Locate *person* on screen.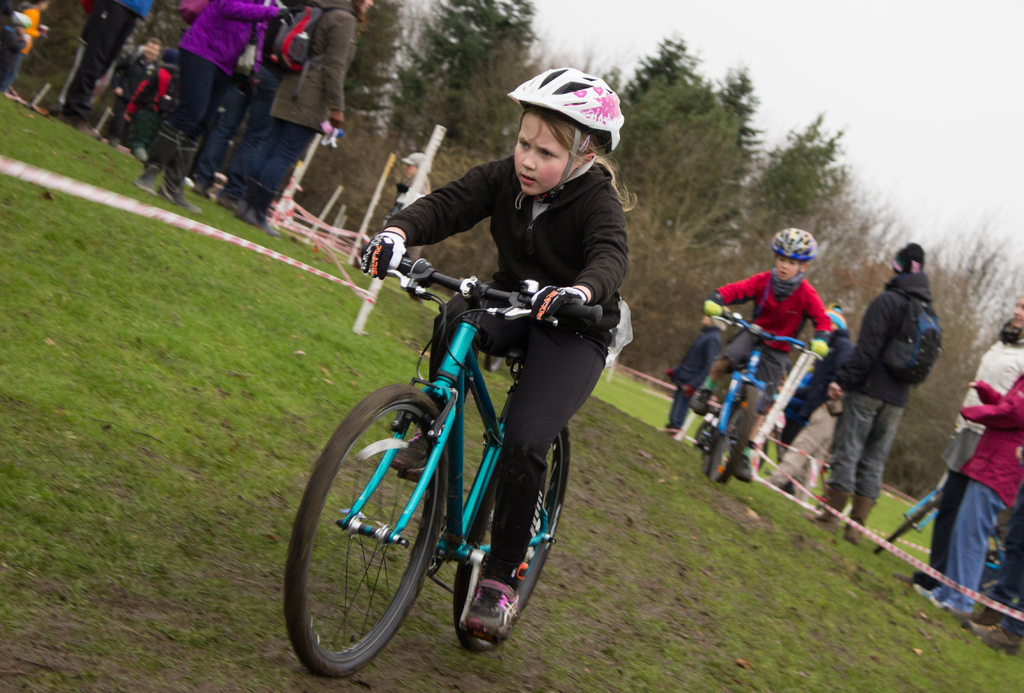
On screen at 909/298/1023/589.
